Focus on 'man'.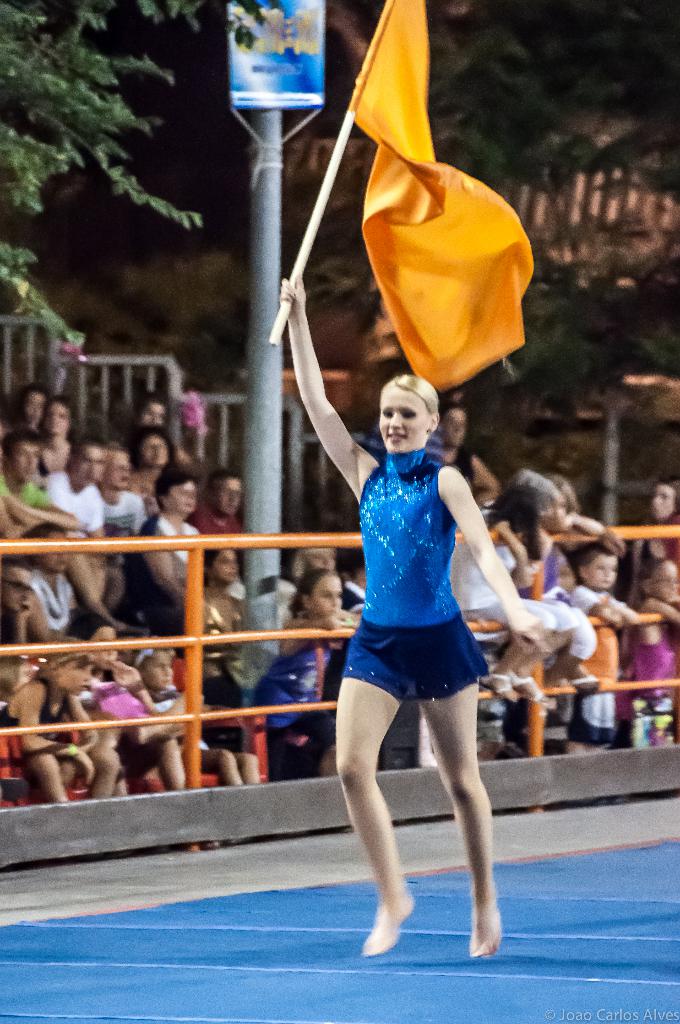
Focused at pyautogui.locateOnScreen(0, 426, 82, 550).
